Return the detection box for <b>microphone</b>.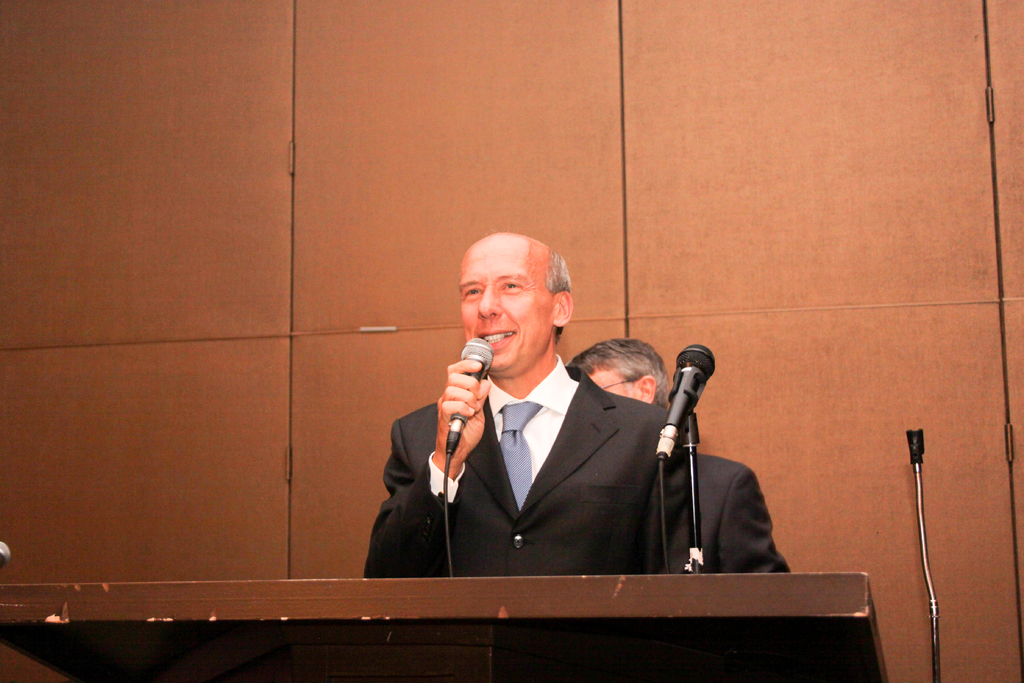
Rect(652, 339, 717, 465).
